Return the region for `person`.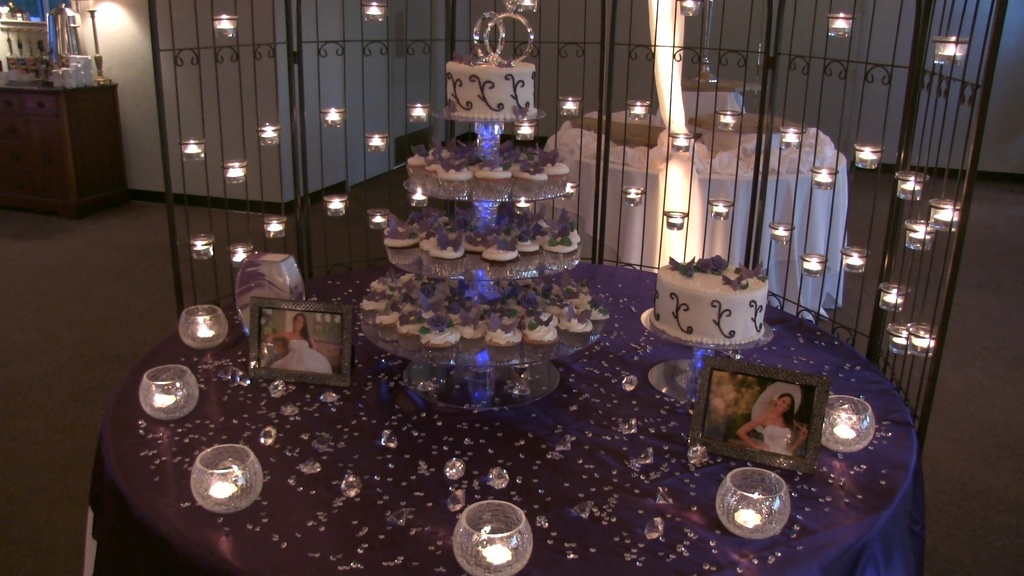
257:313:332:376.
